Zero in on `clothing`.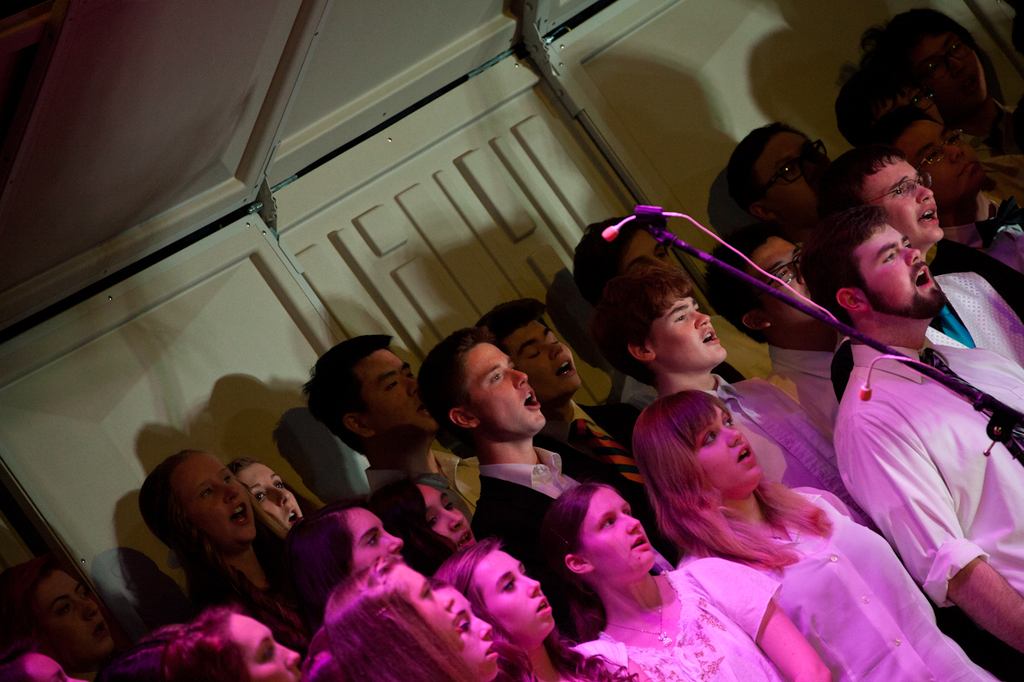
Zeroed in: [x1=827, y1=340, x2=1023, y2=610].
